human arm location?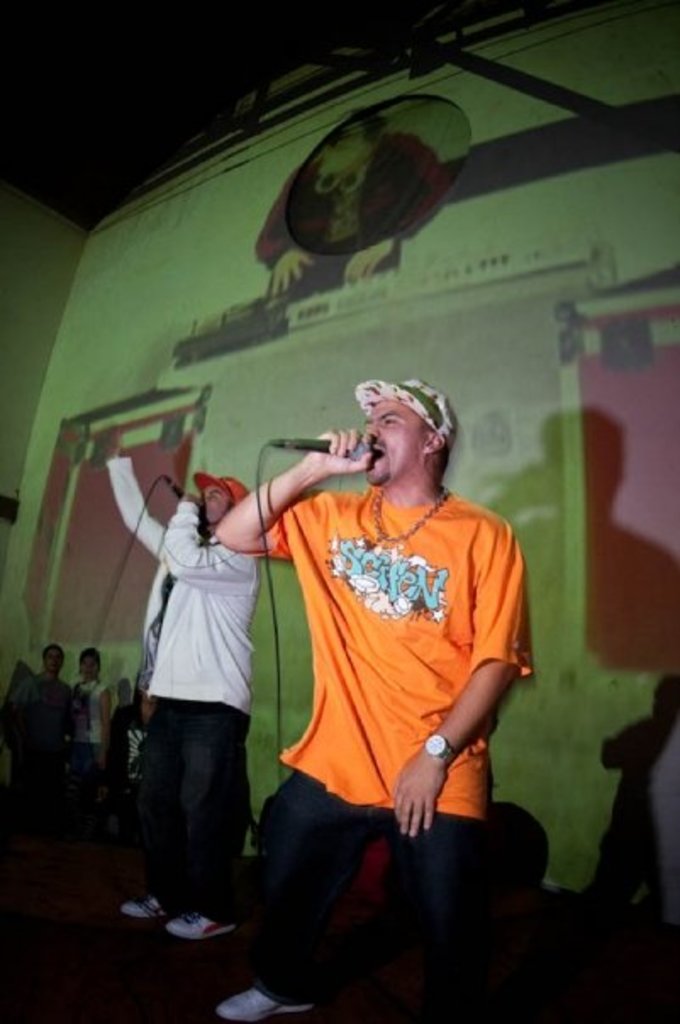
393, 519, 527, 848
